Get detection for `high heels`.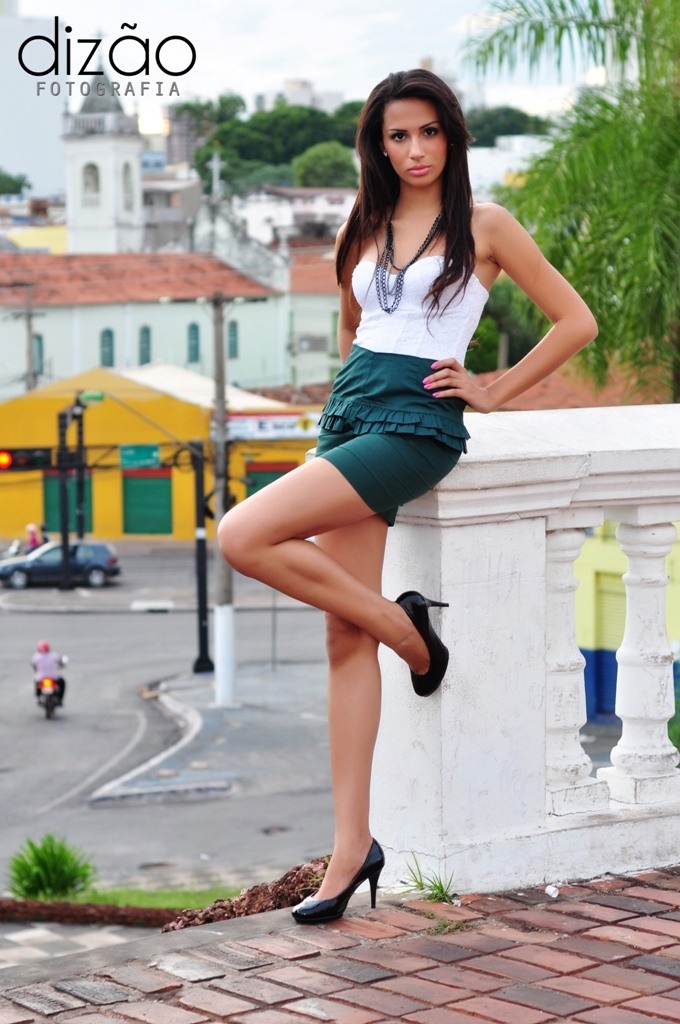
Detection: {"x1": 392, "y1": 589, "x2": 449, "y2": 696}.
